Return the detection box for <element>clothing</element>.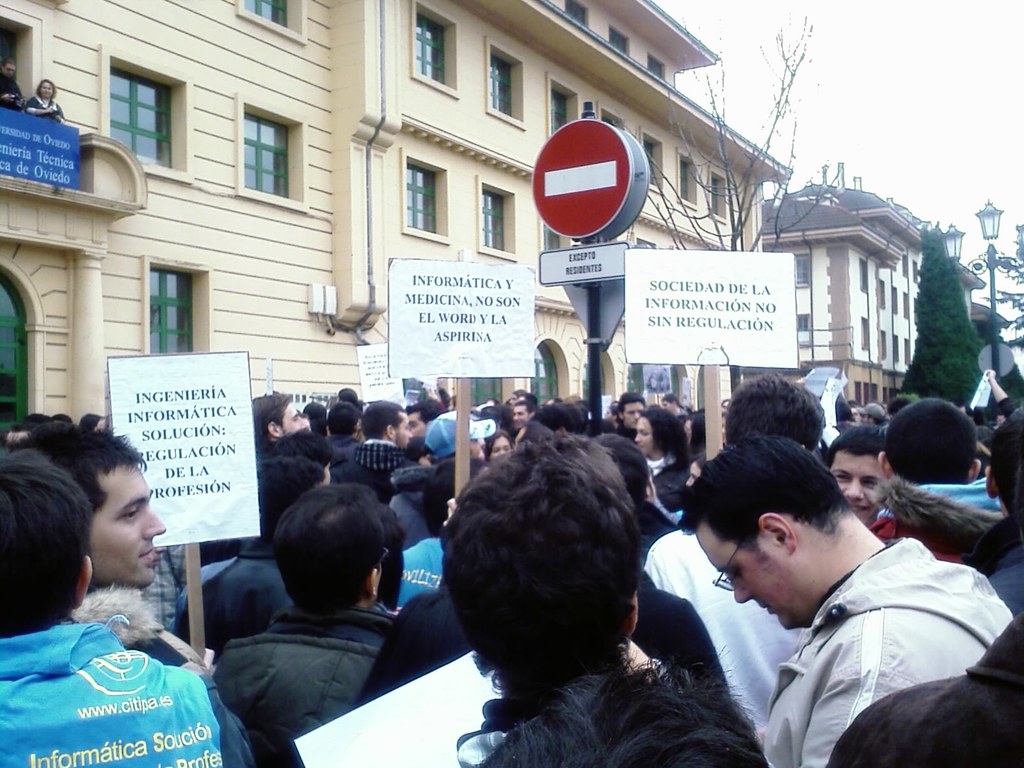
{"left": 759, "top": 528, "right": 1015, "bottom": 767}.
